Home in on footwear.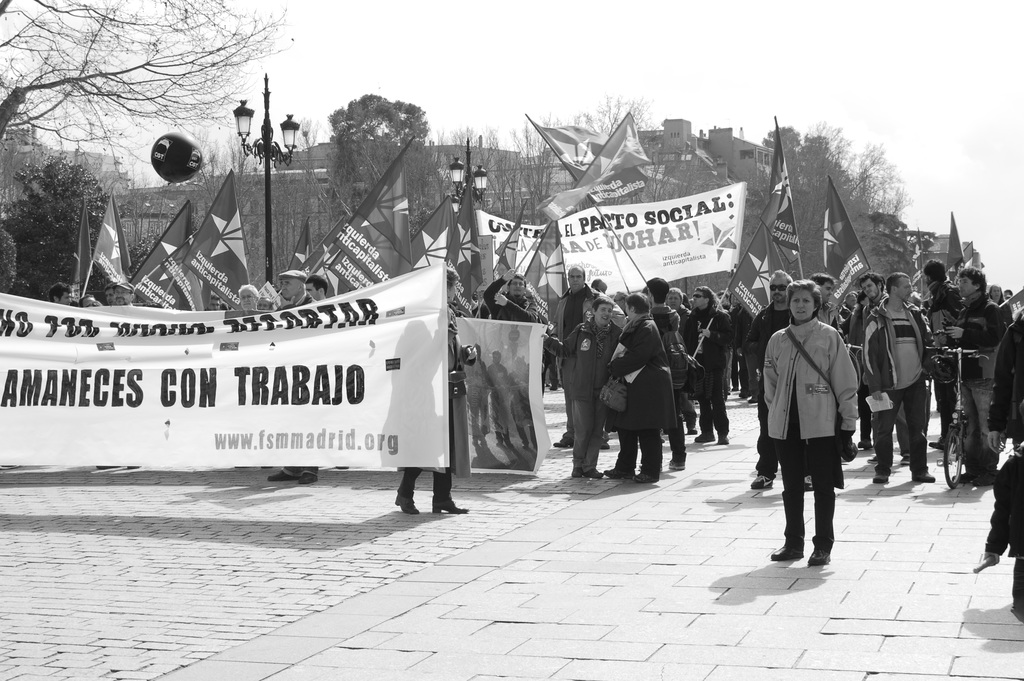
Homed in at [left=751, top=477, right=776, bottom=489].
